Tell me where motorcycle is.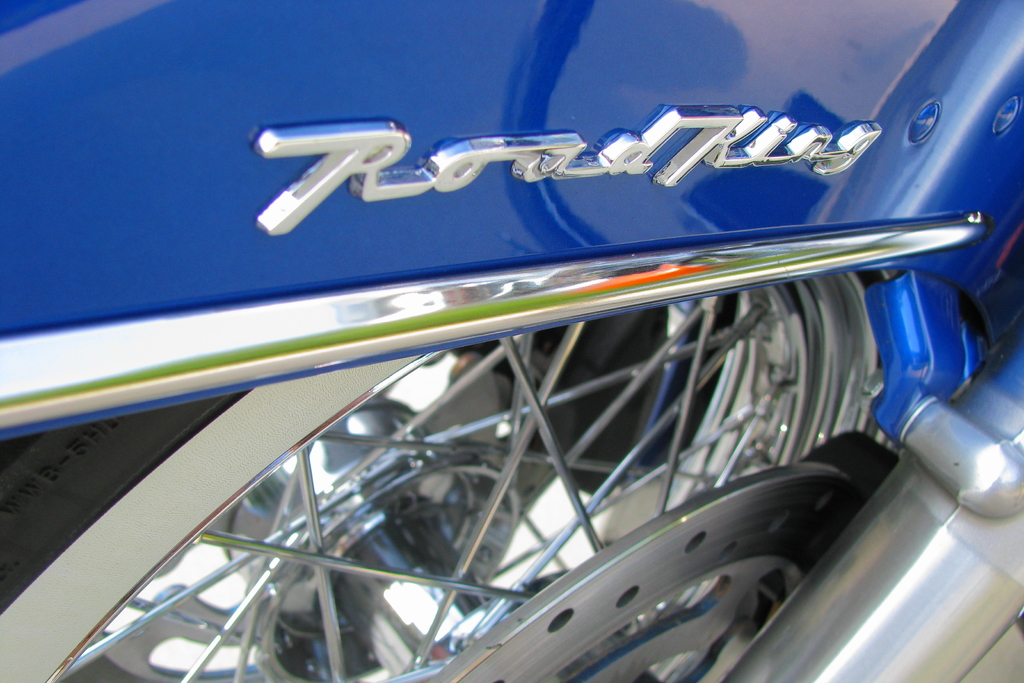
motorcycle is at bbox(0, 0, 1023, 682).
